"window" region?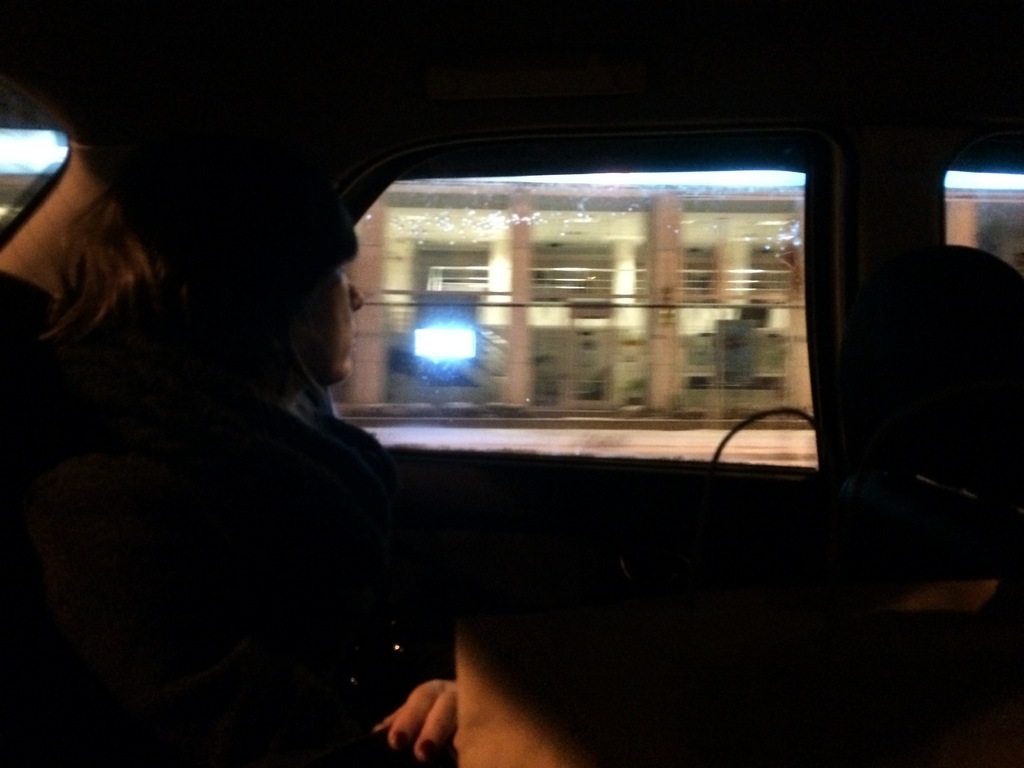
box(278, 47, 900, 545)
